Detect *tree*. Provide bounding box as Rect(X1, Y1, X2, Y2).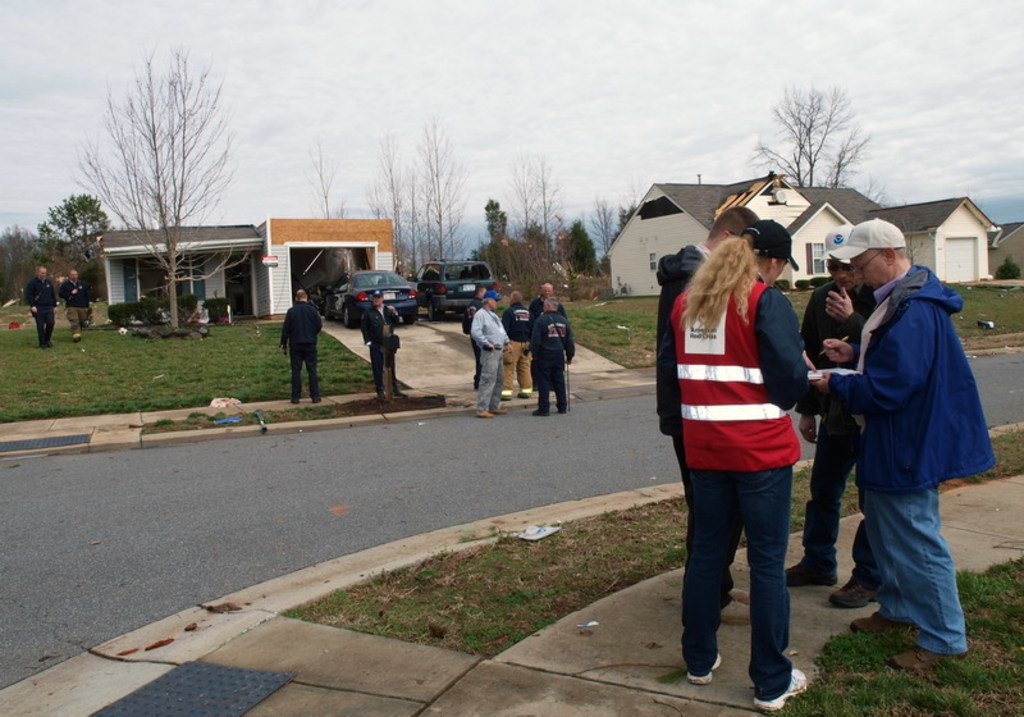
Rect(305, 141, 348, 222).
